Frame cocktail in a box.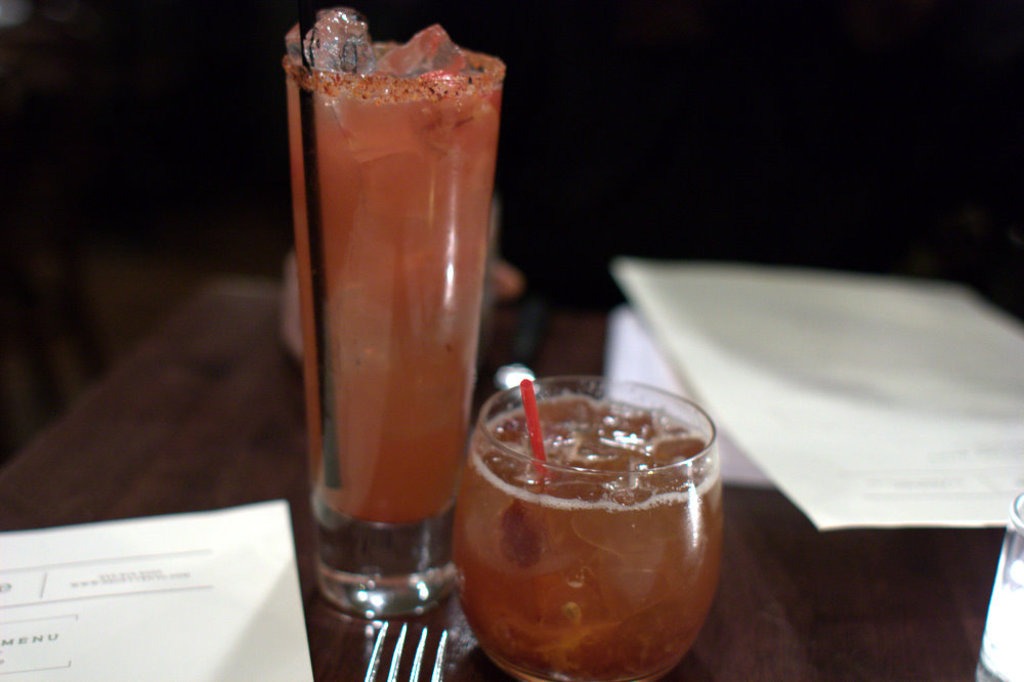
441:351:732:681.
